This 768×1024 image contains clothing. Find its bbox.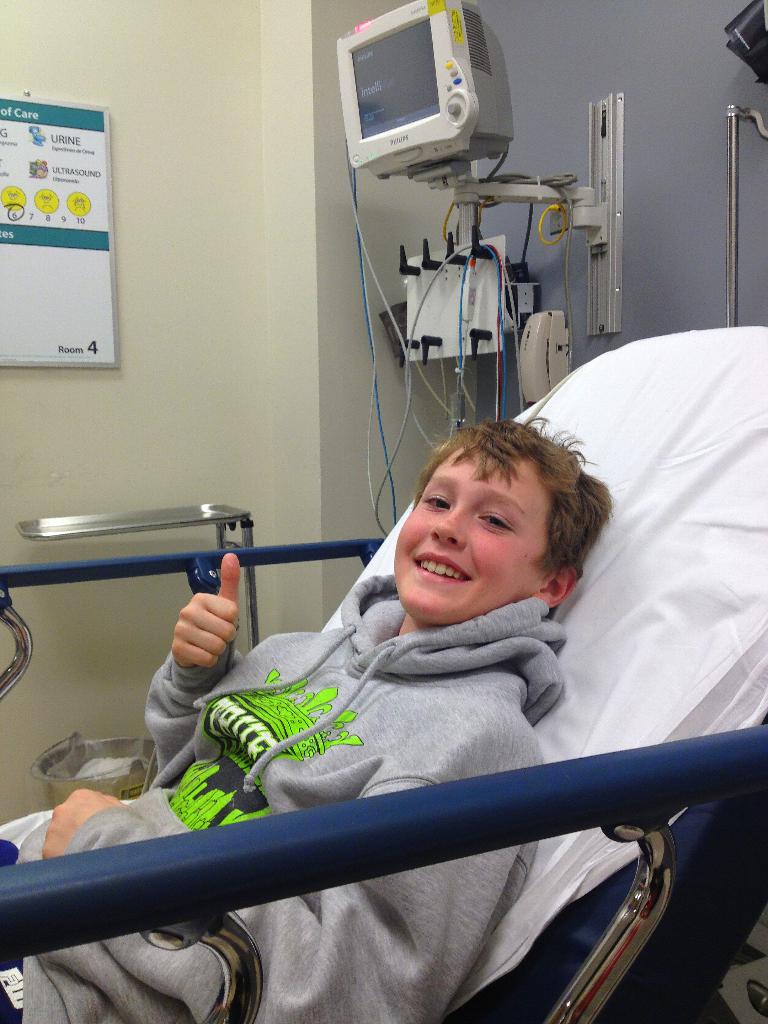
{"x1": 0, "y1": 572, "x2": 563, "y2": 1023}.
